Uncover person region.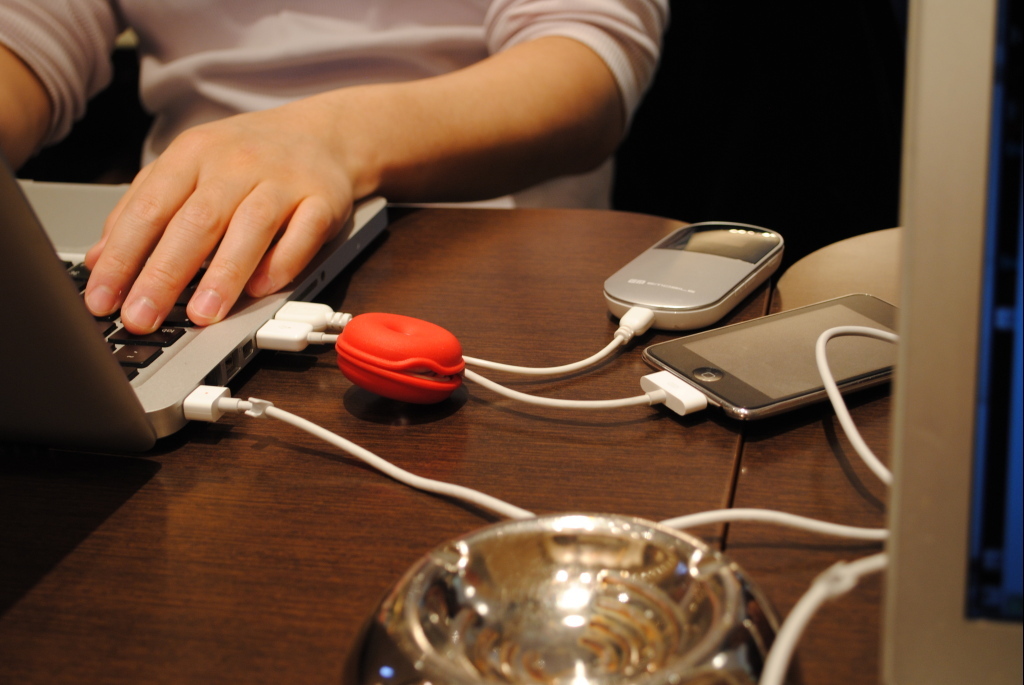
Uncovered: left=62, top=0, right=728, bottom=495.
